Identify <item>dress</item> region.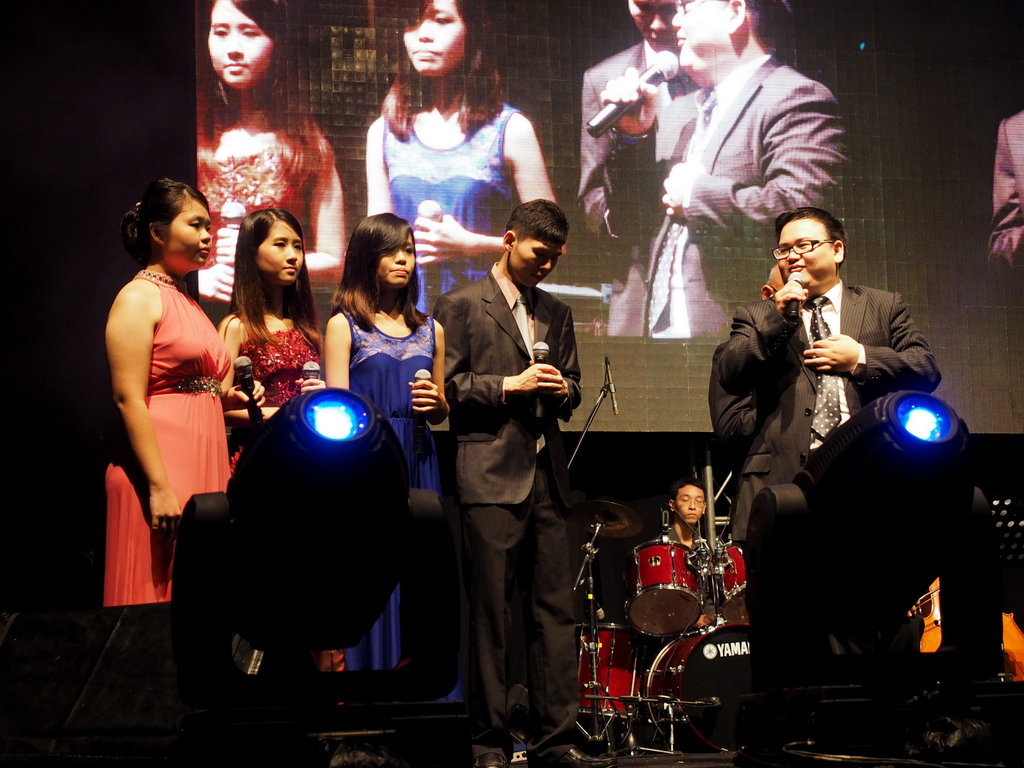
Region: bbox(228, 307, 327, 482).
